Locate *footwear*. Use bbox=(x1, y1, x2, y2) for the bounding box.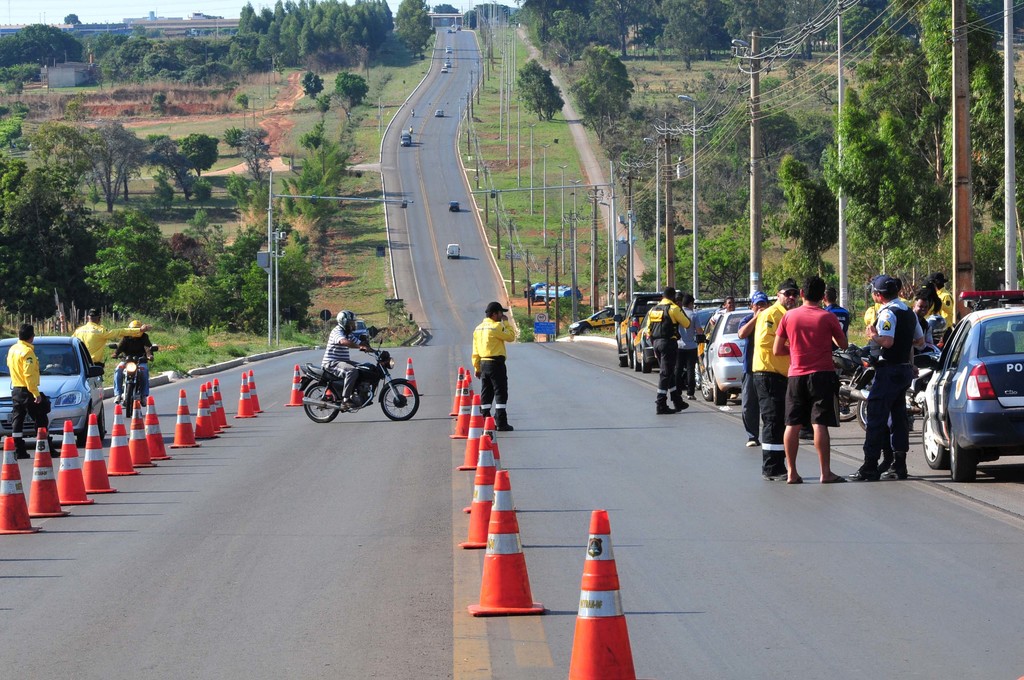
bbox=(846, 466, 877, 482).
